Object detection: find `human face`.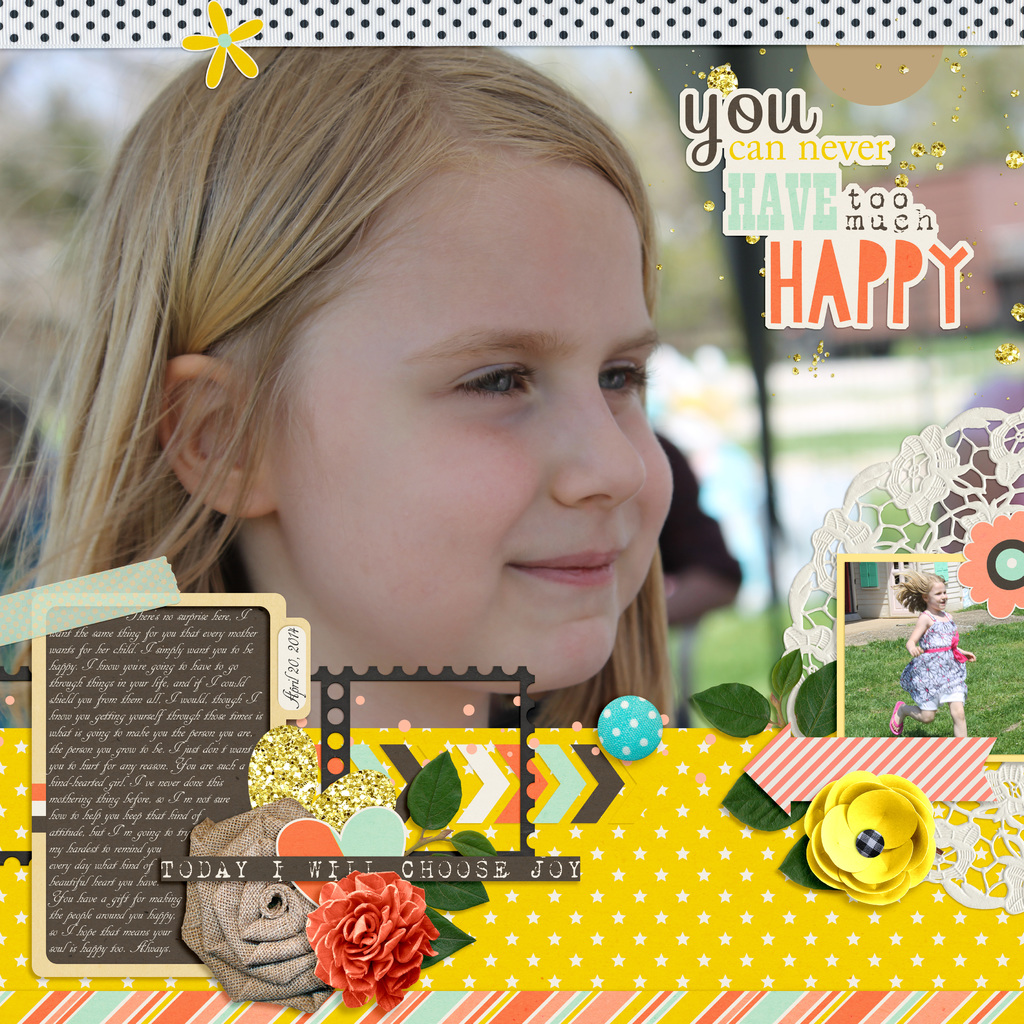
region(283, 154, 675, 704).
